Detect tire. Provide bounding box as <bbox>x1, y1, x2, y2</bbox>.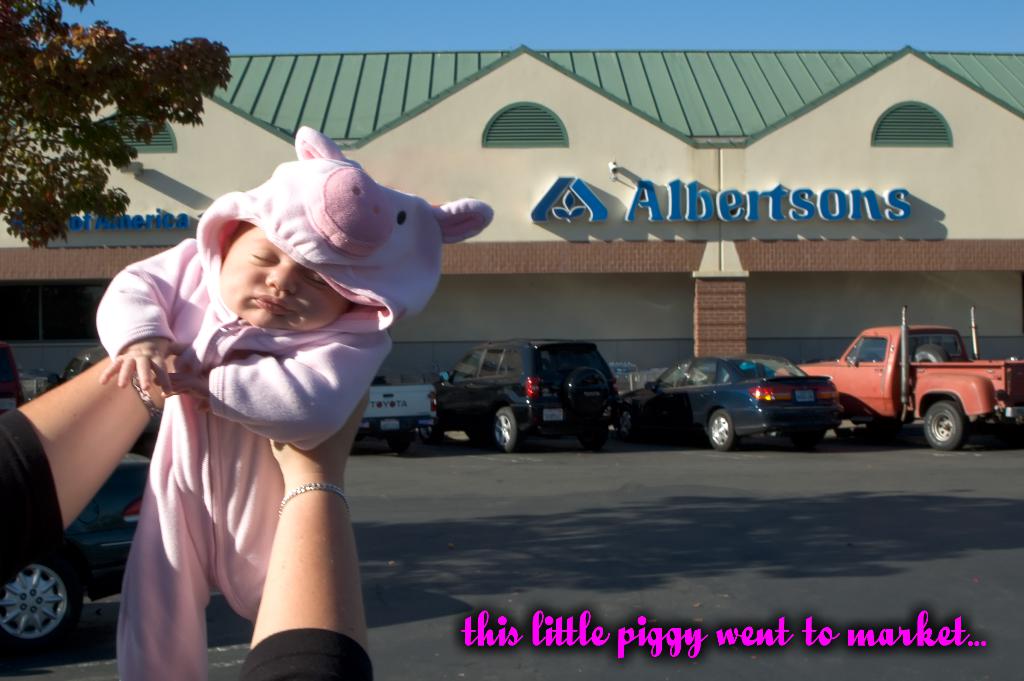
<bbox>493, 409, 524, 450</bbox>.
